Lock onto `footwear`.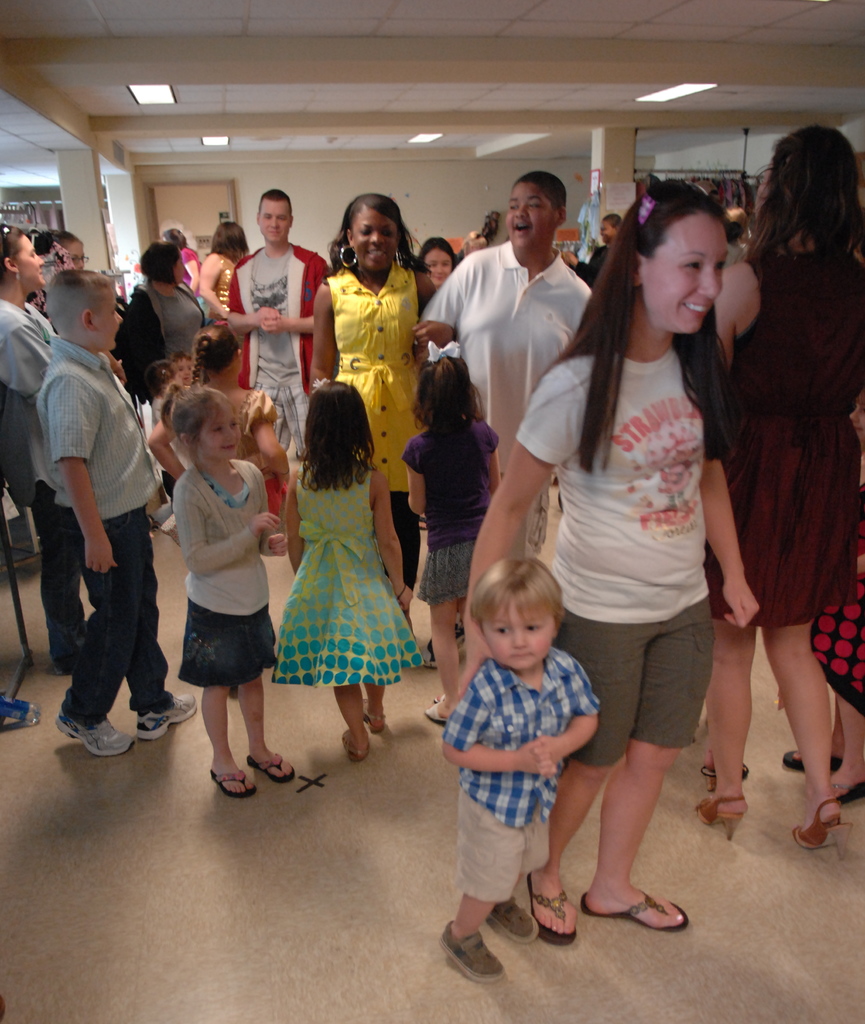
Locked: rect(362, 699, 393, 729).
